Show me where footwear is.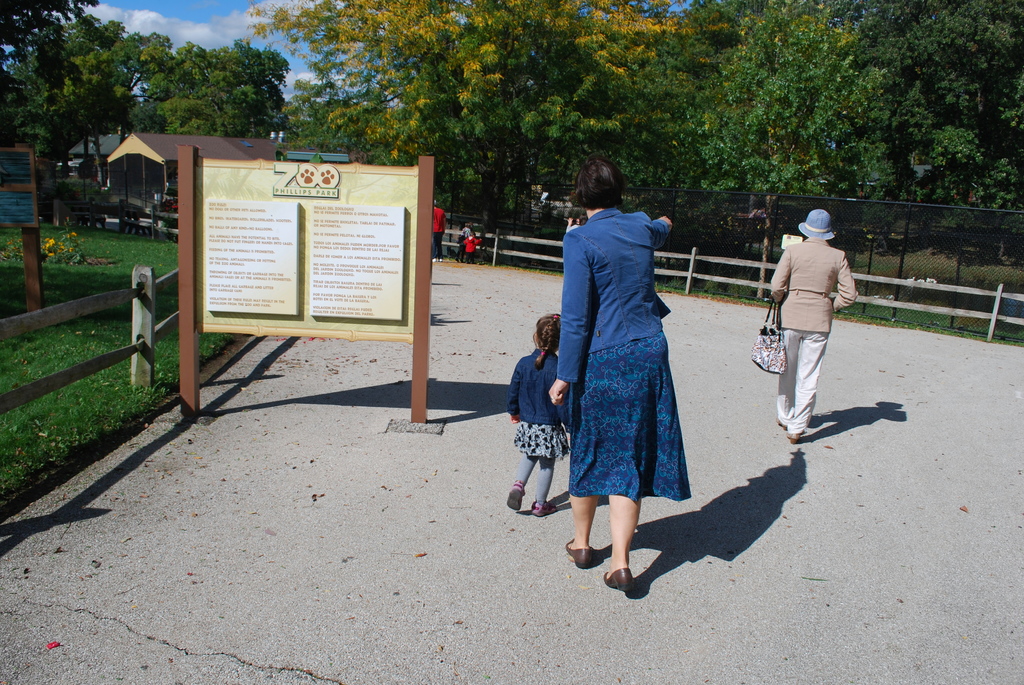
footwear is at Rect(775, 416, 785, 432).
